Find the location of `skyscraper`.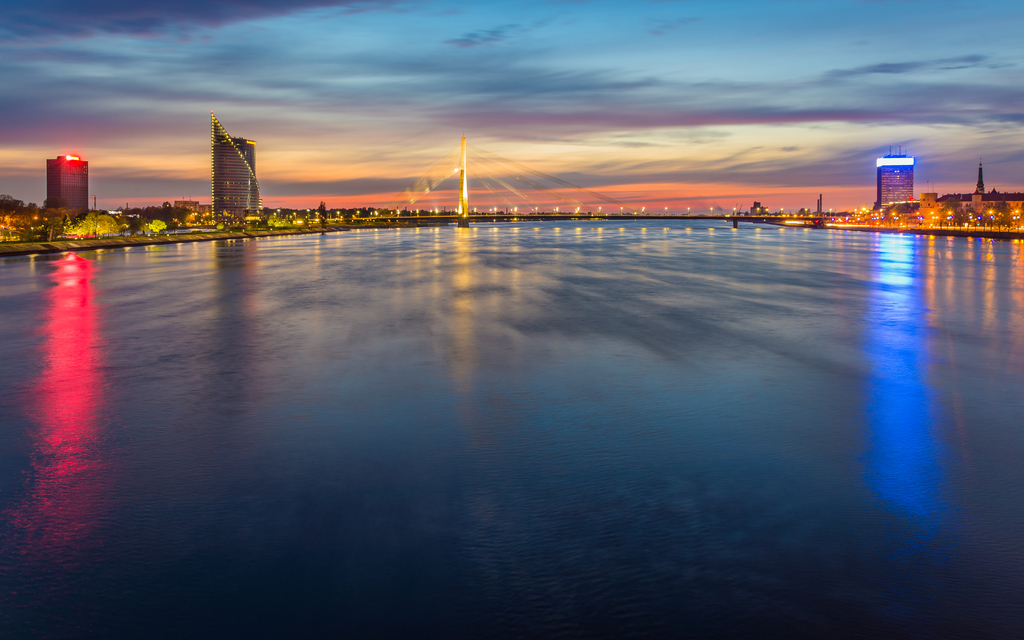
Location: [872,141,924,215].
